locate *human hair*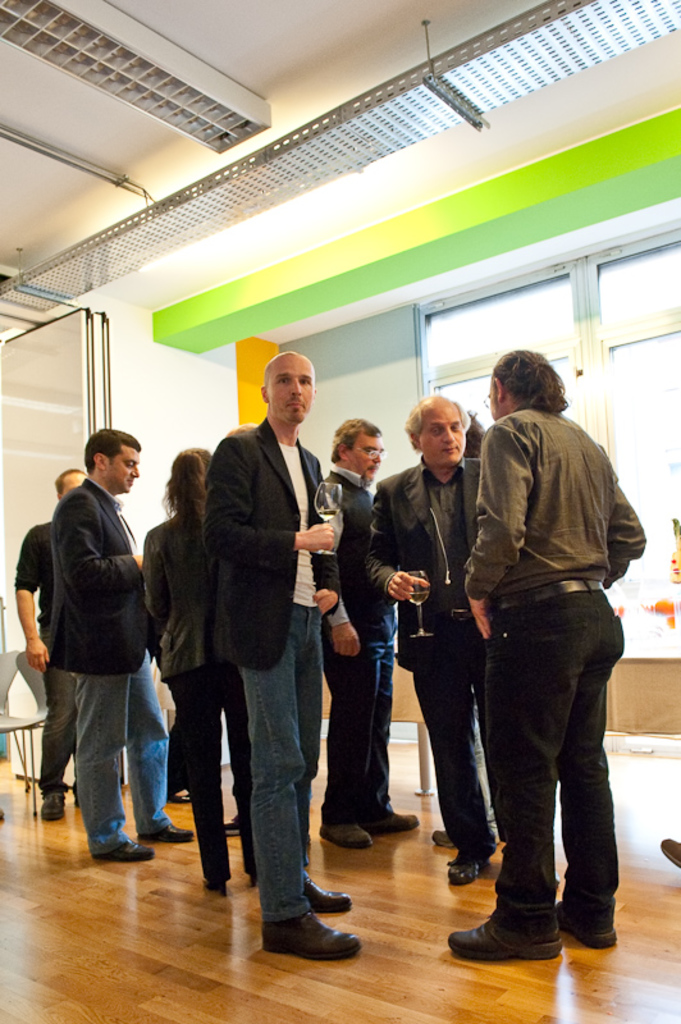
bbox=(405, 396, 466, 436)
